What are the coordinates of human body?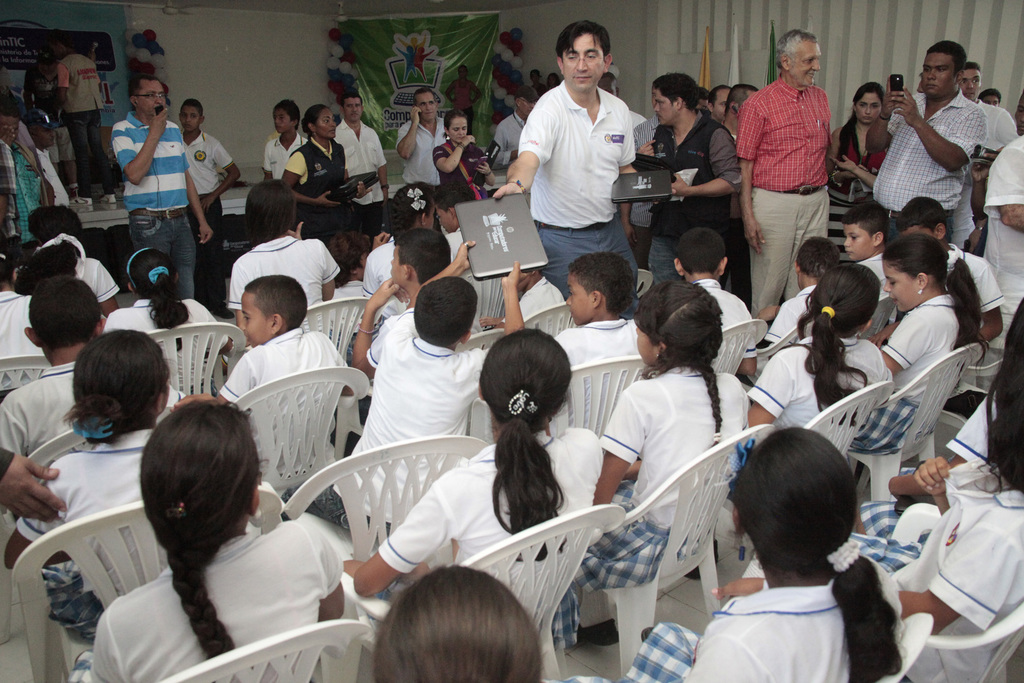
BBox(3, 325, 173, 648).
